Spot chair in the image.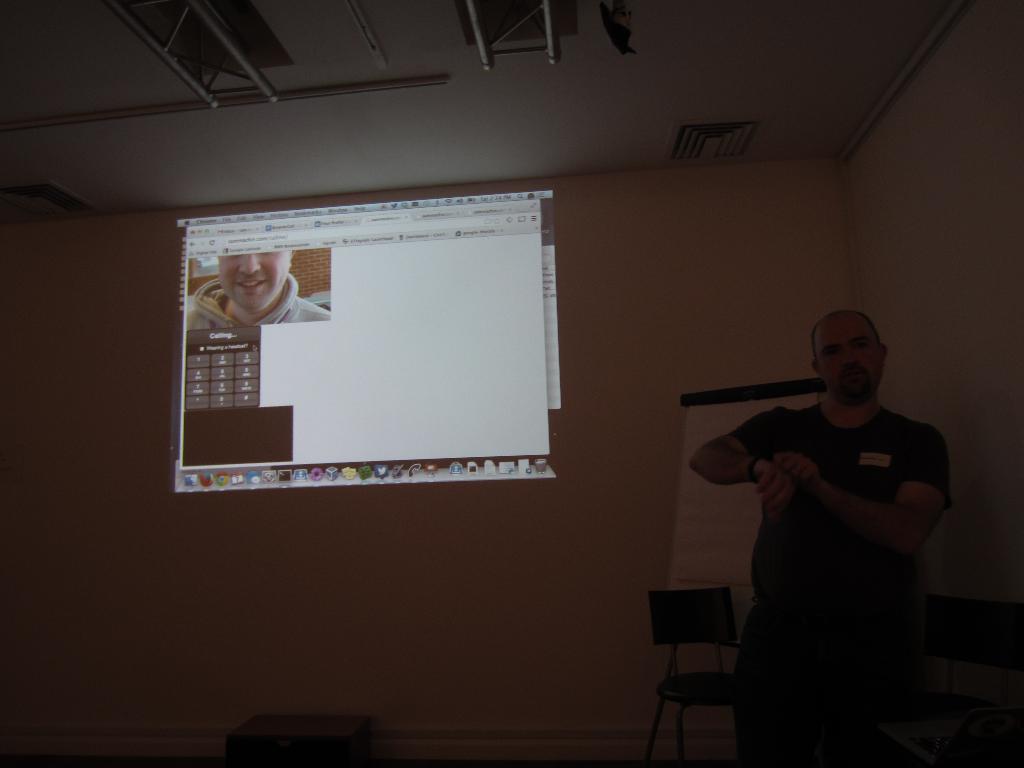
chair found at bbox=(872, 595, 1023, 766).
